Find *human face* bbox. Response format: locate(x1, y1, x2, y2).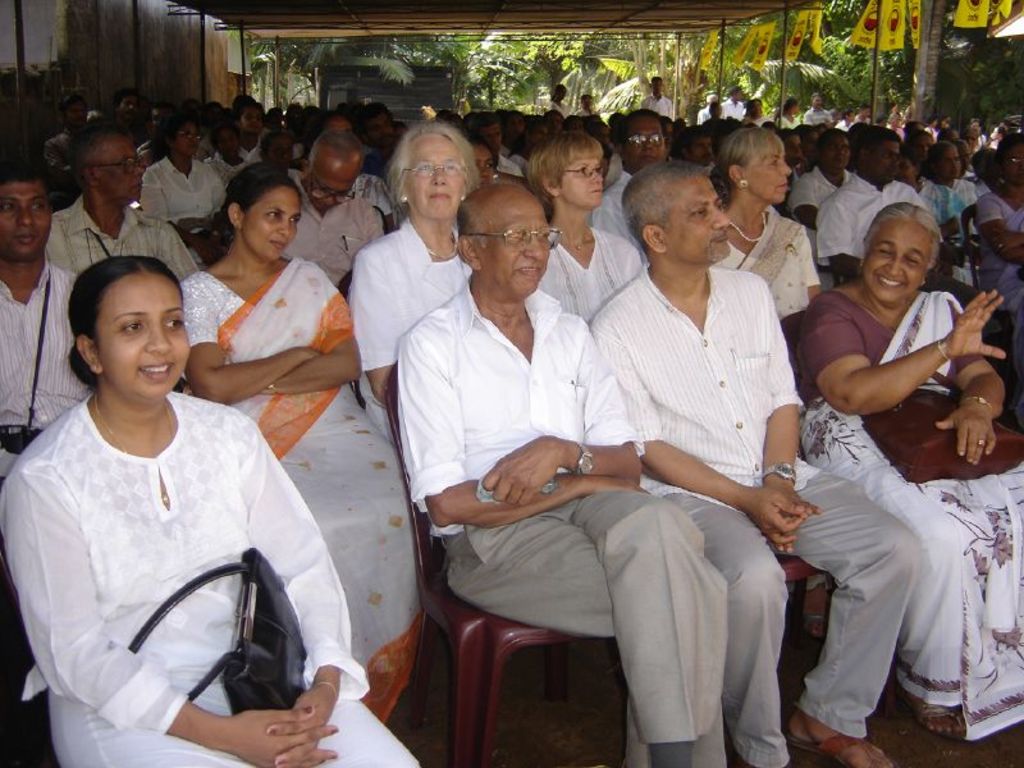
locate(96, 141, 143, 202).
